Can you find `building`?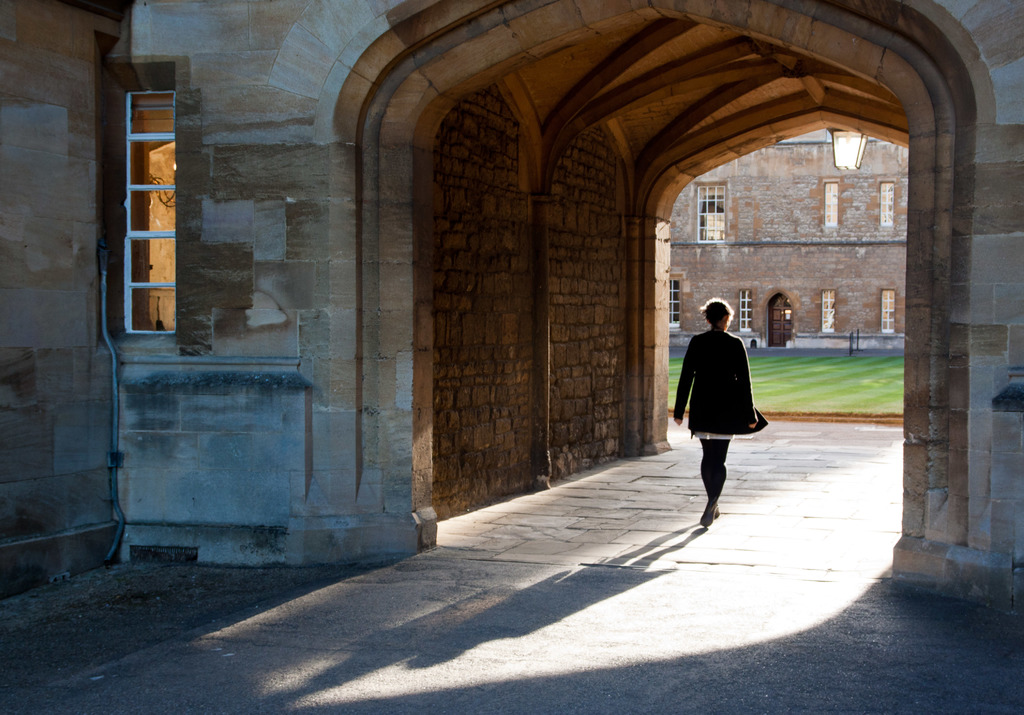
Yes, bounding box: region(0, 0, 1023, 714).
